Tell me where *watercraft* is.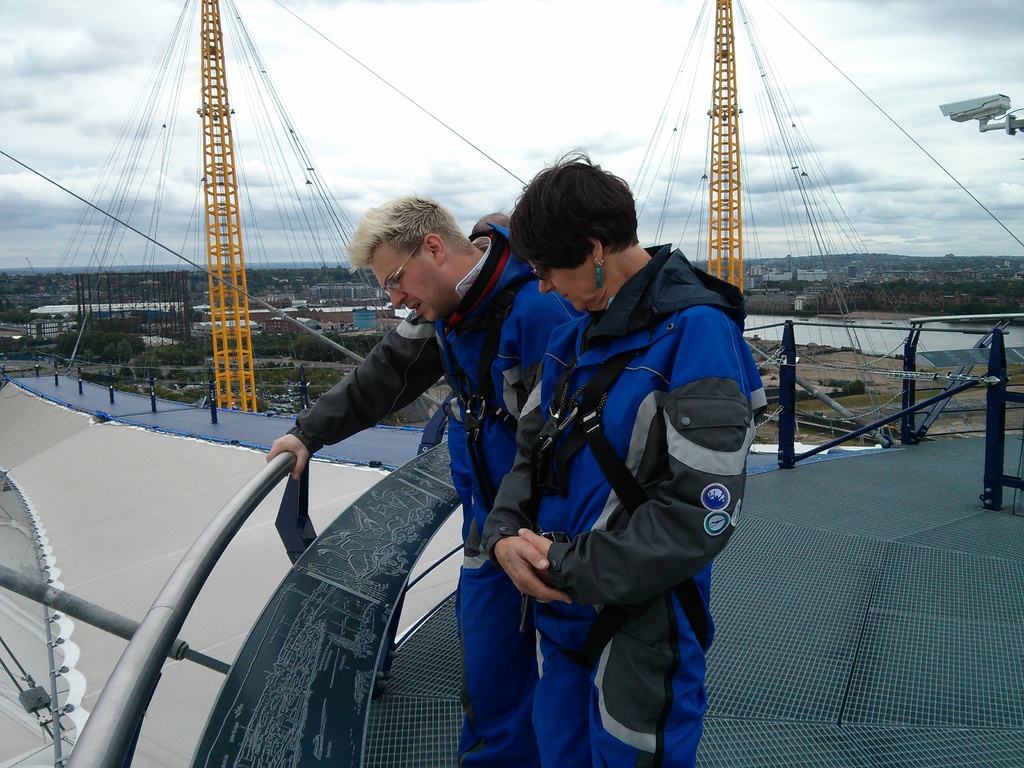
*watercraft* is at 0, 0, 1023, 762.
